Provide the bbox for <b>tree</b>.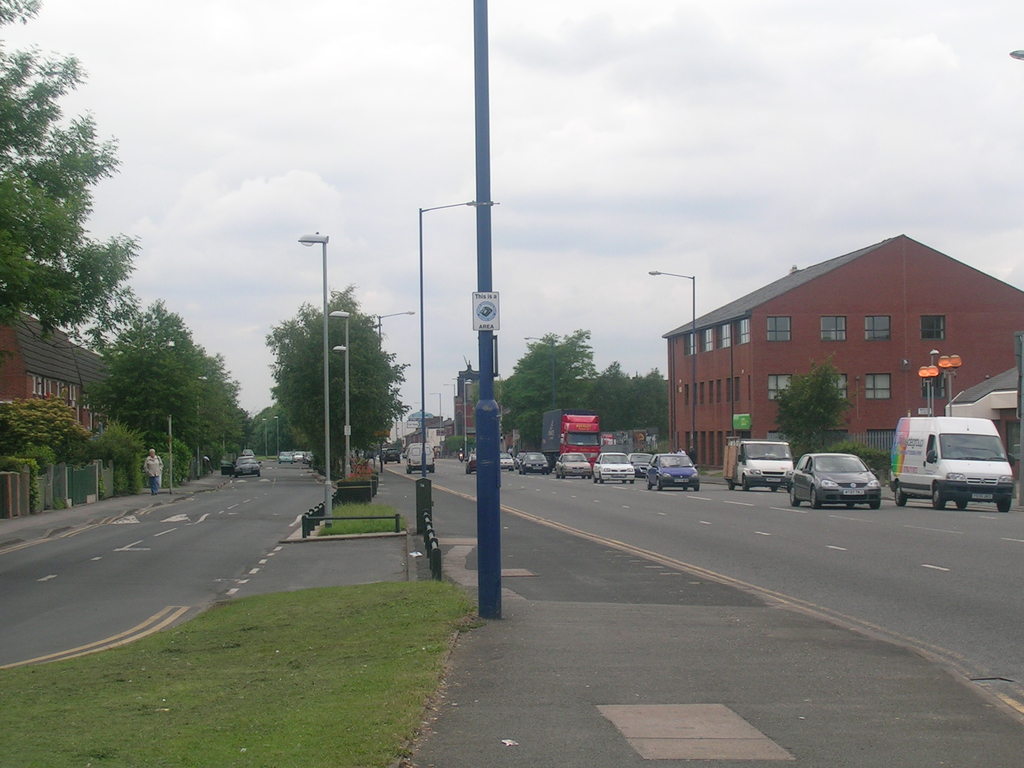
(0, 399, 97, 474).
